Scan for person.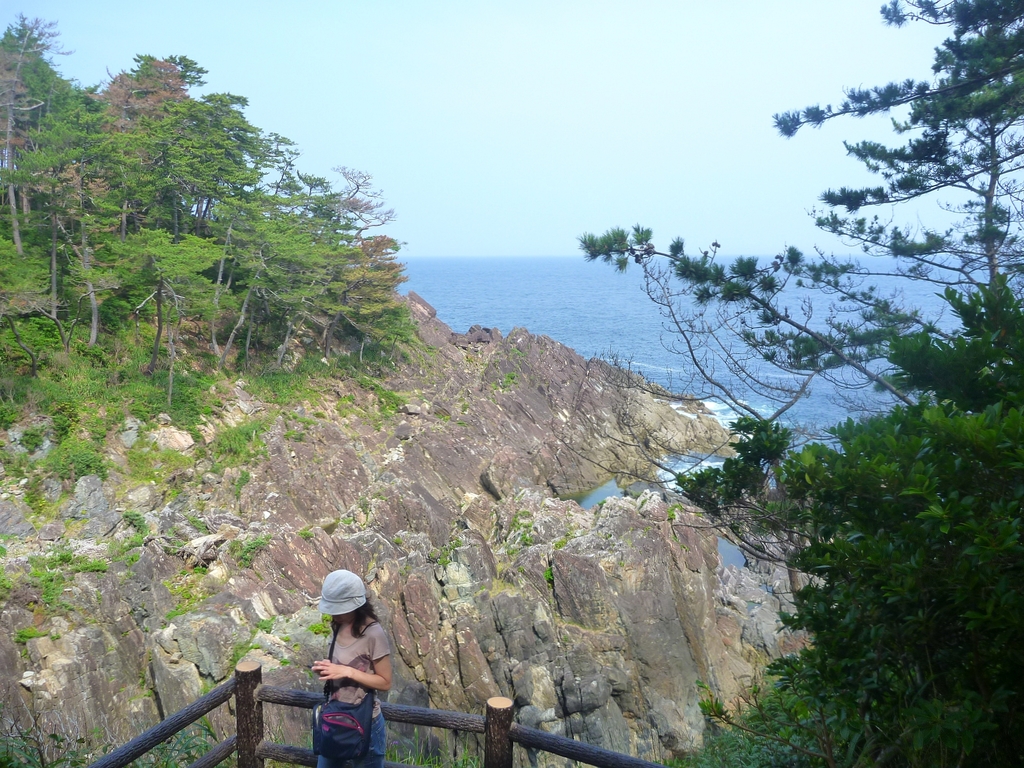
Scan result: 300 557 386 750.
